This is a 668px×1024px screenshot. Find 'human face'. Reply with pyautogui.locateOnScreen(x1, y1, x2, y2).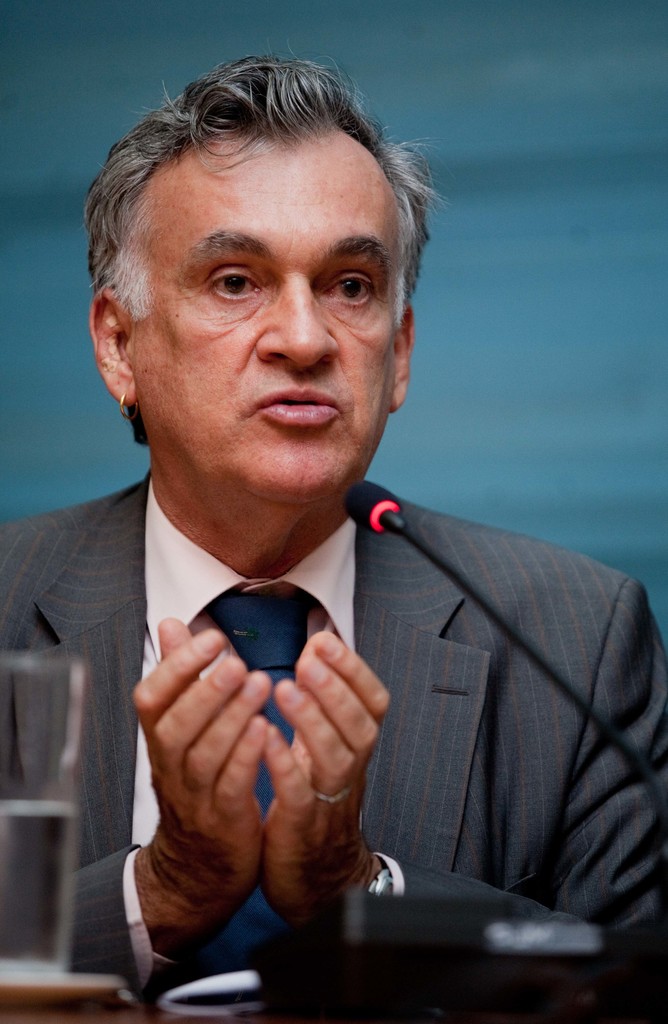
pyautogui.locateOnScreen(141, 134, 400, 508).
